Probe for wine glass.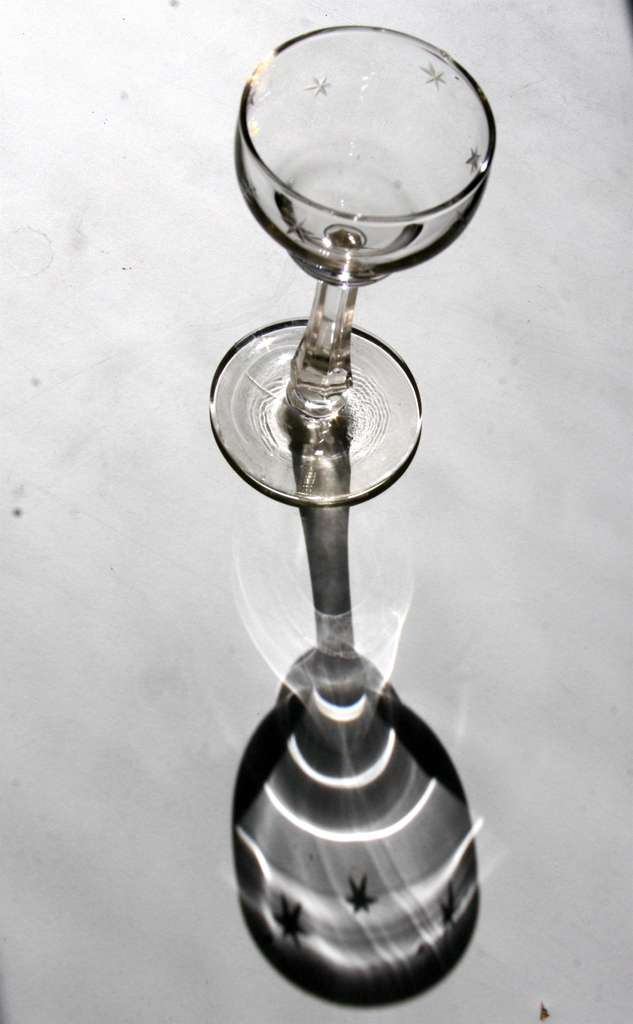
Probe result: 209/29/497/510.
